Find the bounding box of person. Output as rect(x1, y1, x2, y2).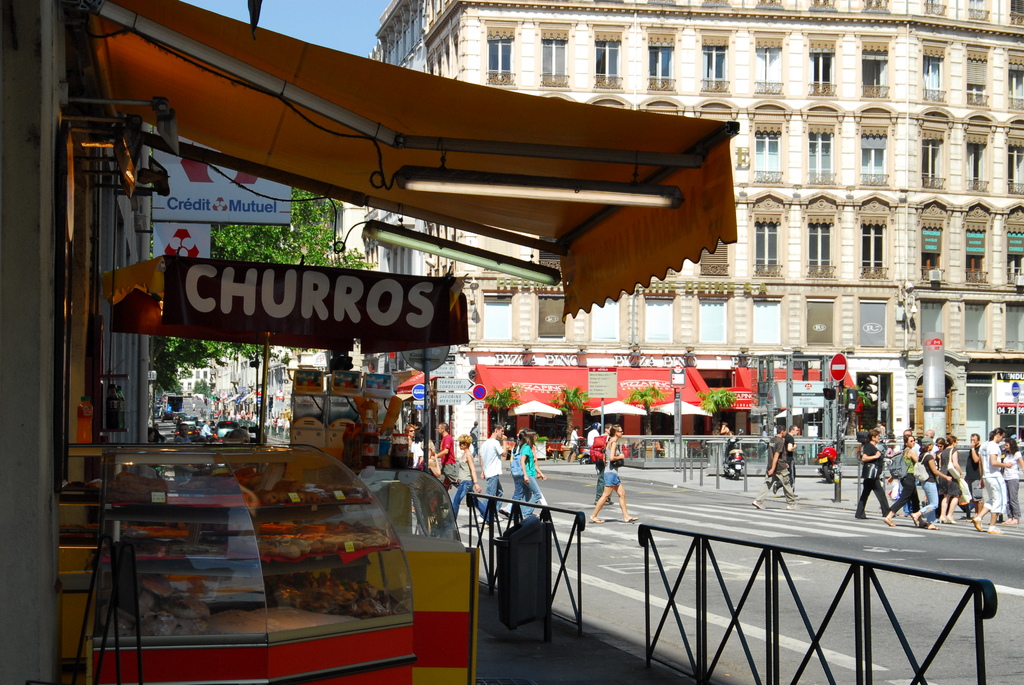
rect(772, 424, 798, 493).
